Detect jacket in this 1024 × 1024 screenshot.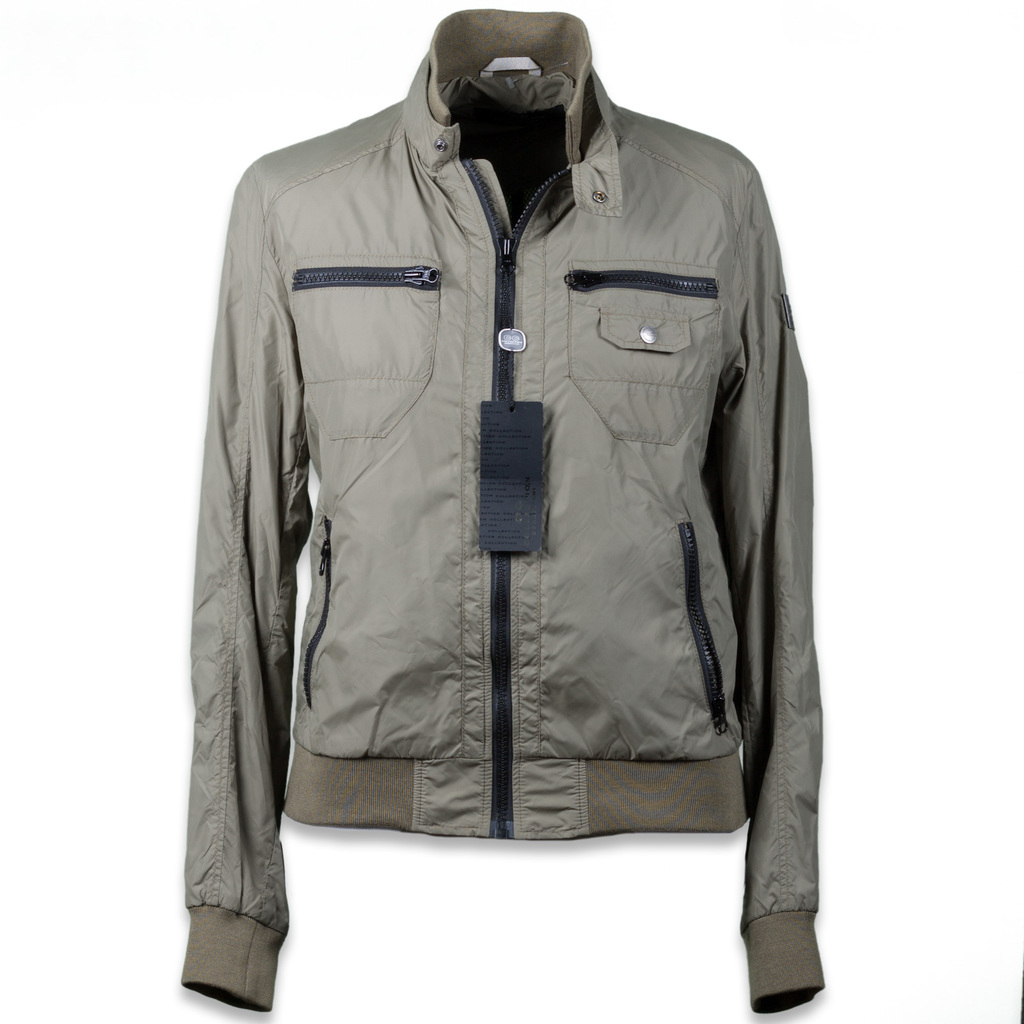
Detection: <region>182, 8, 821, 1014</region>.
